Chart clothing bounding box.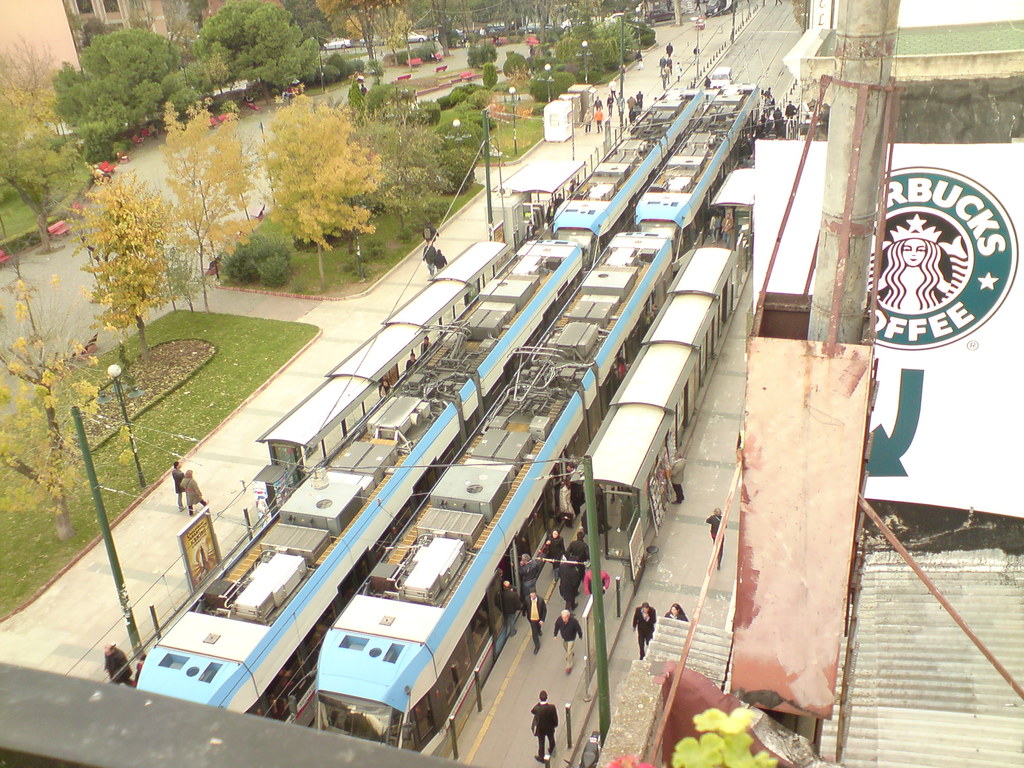
Charted: [x1=516, y1=562, x2=536, y2=587].
